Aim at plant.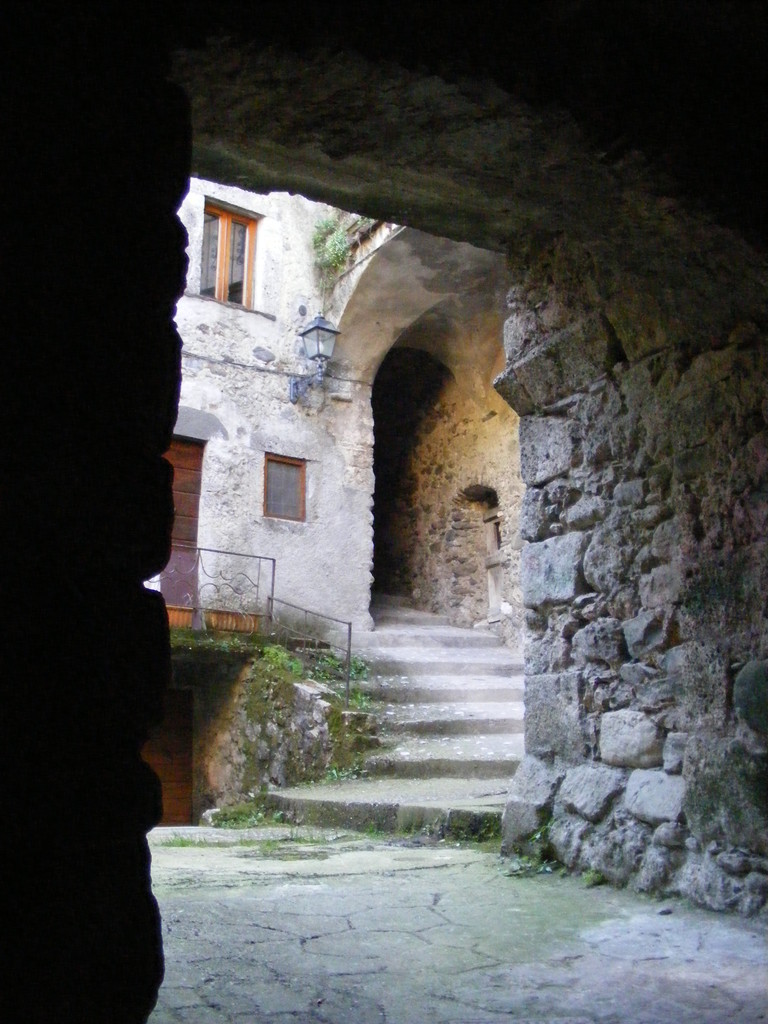
Aimed at x1=363 y1=819 x2=394 y2=845.
